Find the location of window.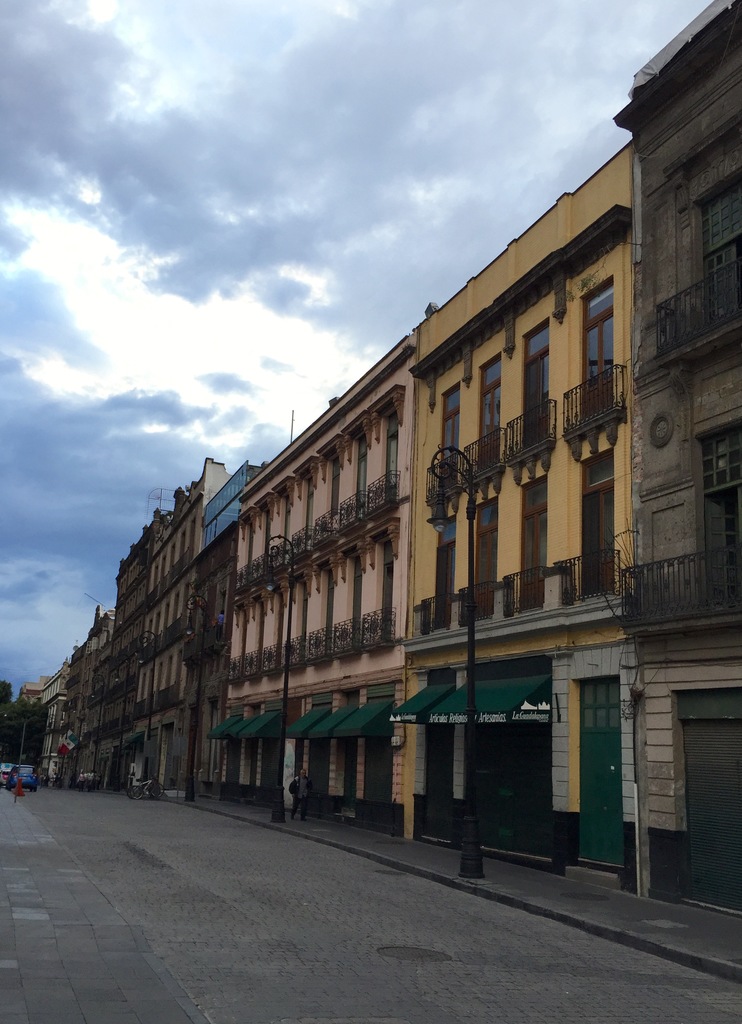
Location: 704:158:741:333.
